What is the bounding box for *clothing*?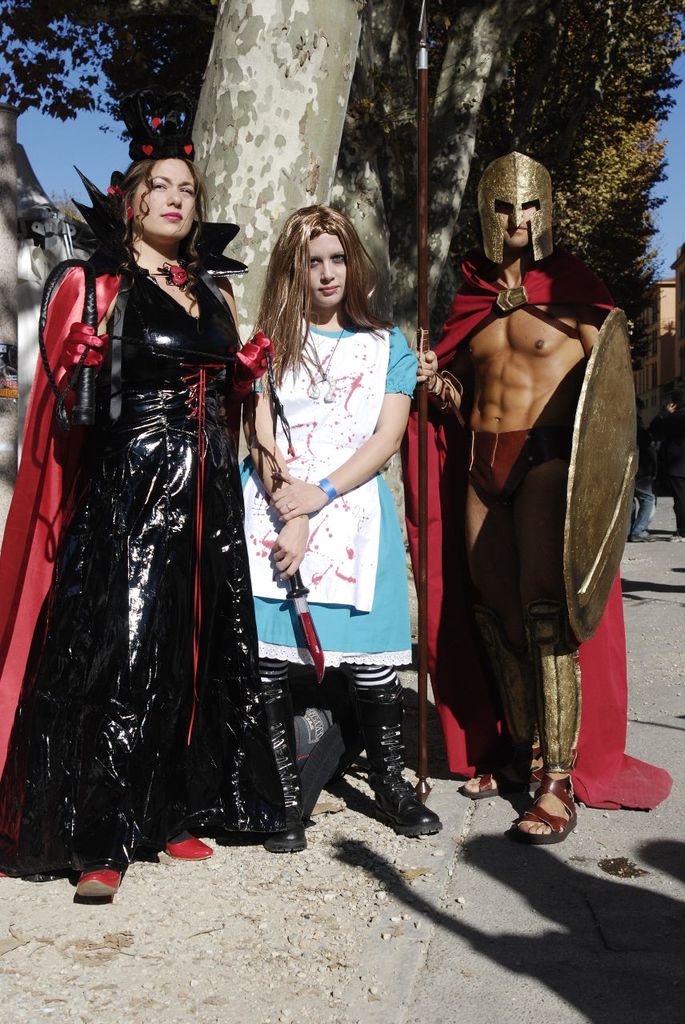
bbox=[234, 322, 423, 689].
